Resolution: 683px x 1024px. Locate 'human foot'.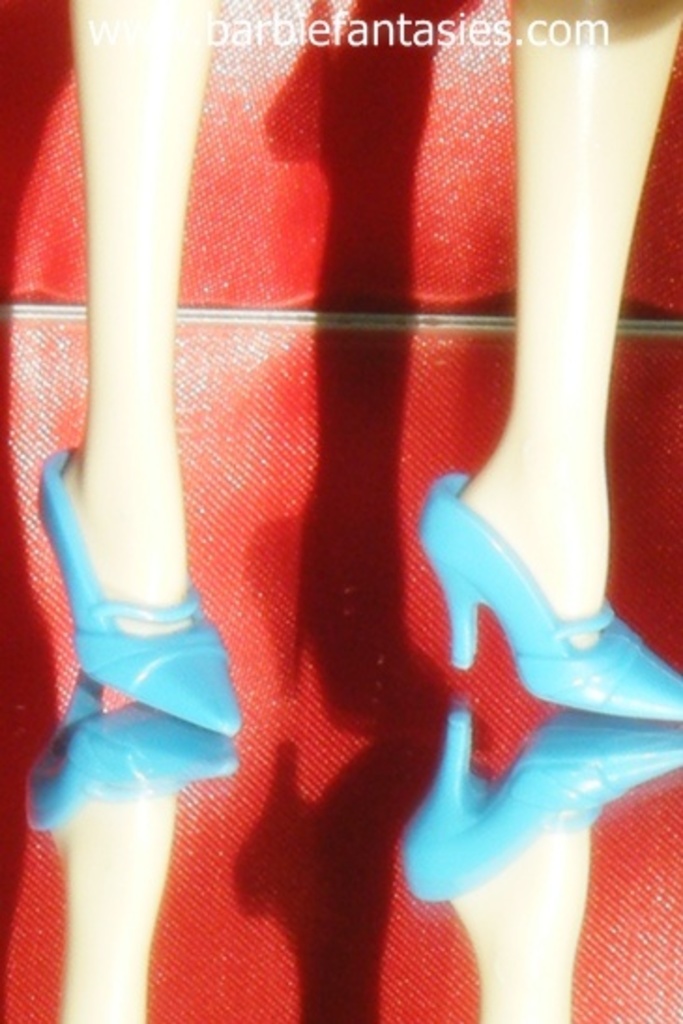
l=37, t=438, r=256, b=728.
